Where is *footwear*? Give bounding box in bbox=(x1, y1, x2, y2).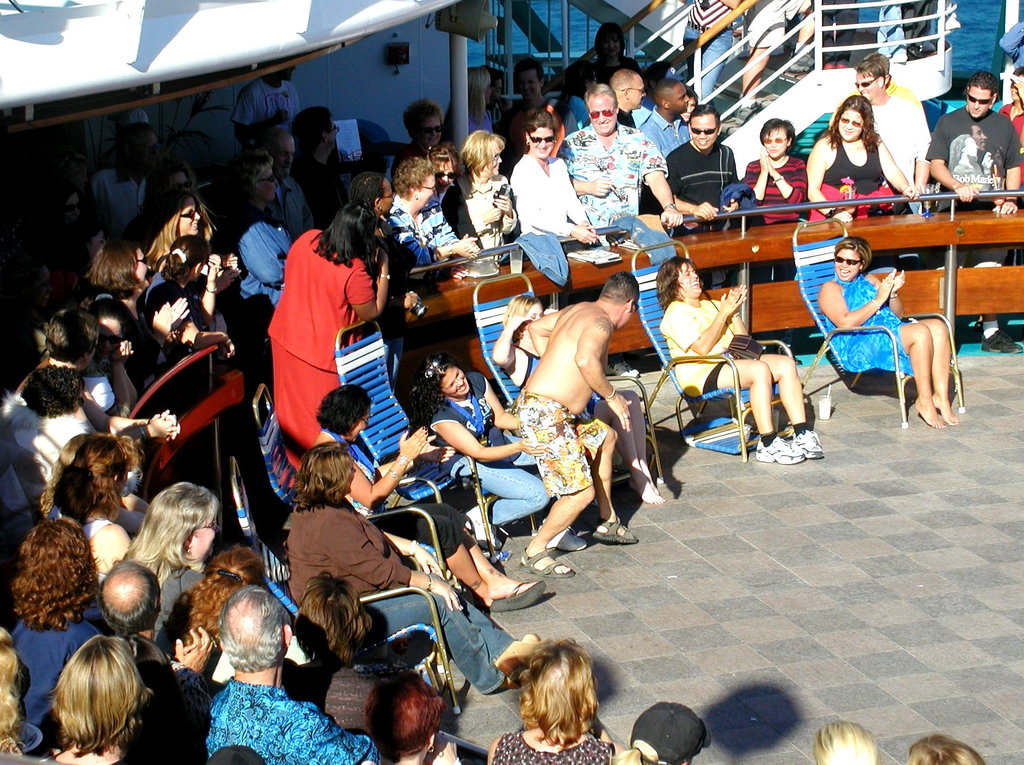
bbox=(492, 582, 550, 613).
